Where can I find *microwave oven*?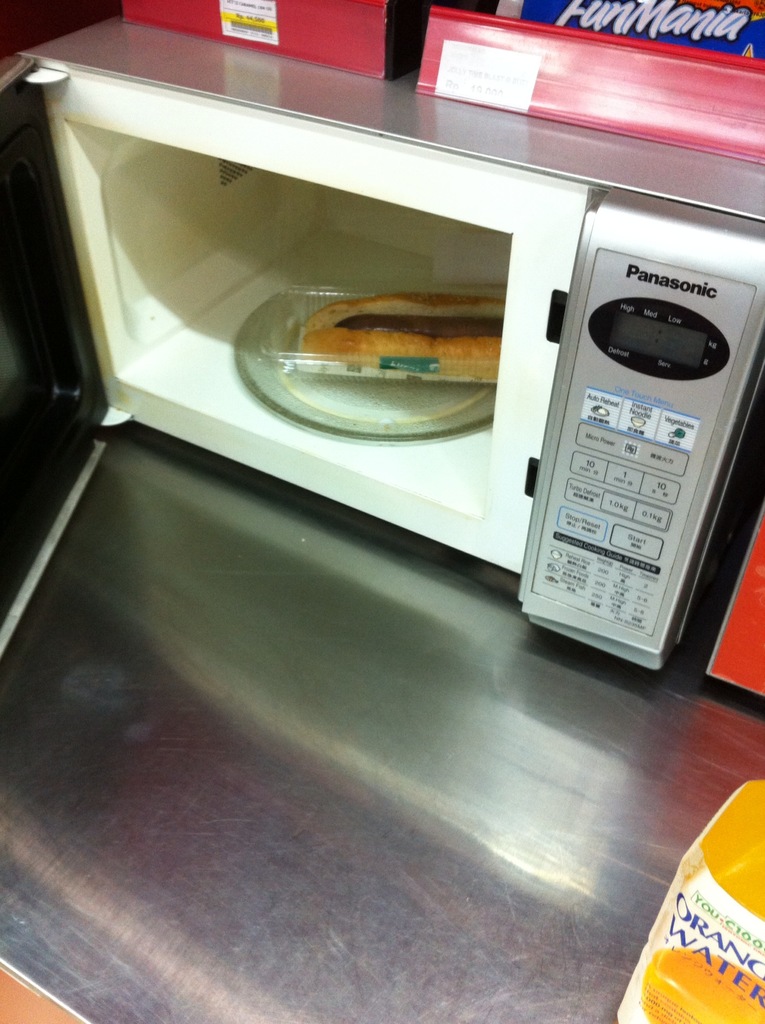
You can find it at pyautogui.locateOnScreen(0, 19, 764, 667).
